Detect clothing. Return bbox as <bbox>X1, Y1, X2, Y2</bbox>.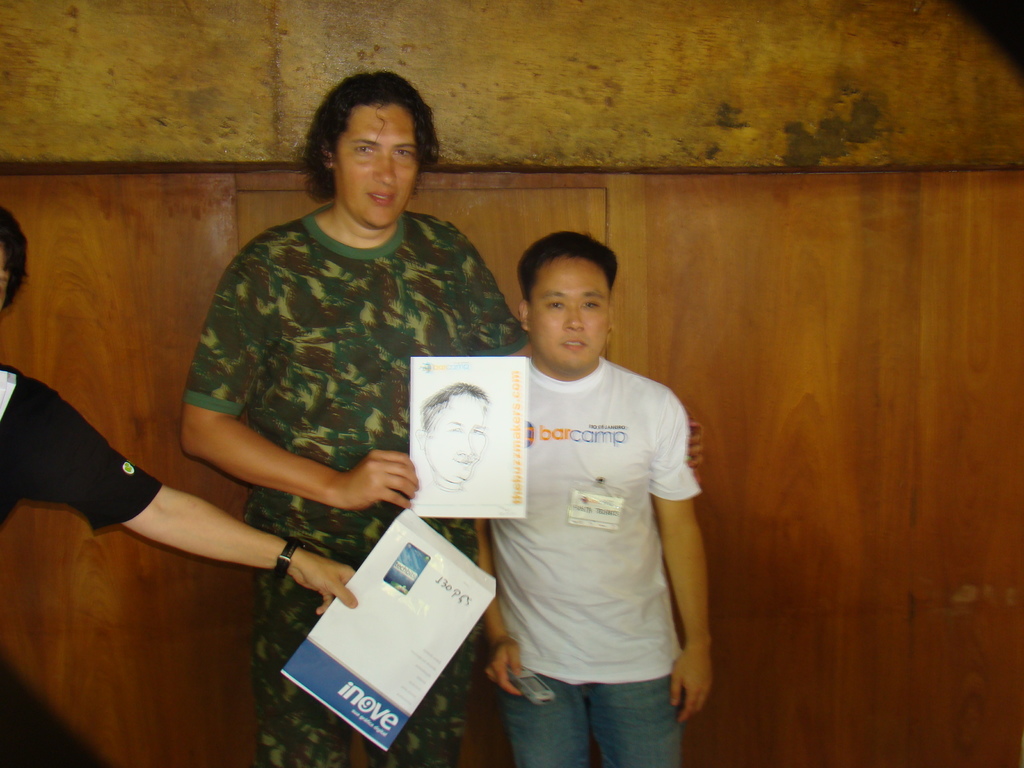
<bbox>486, 342, 708, 767</bbox>.
